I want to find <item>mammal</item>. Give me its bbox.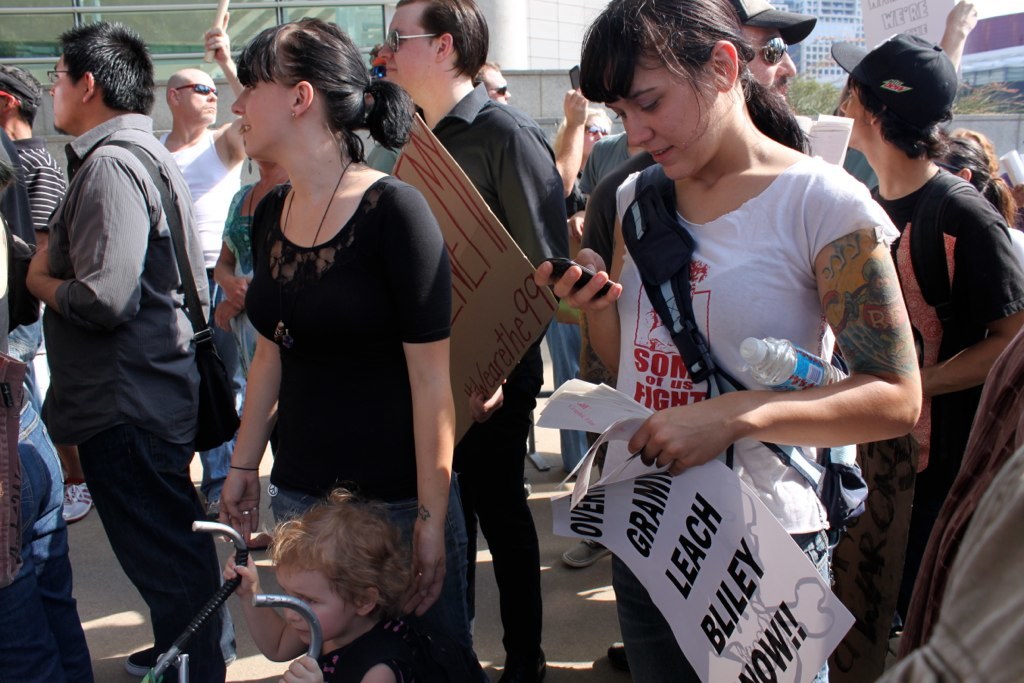
bbox=[156, 17, 253, 514].
